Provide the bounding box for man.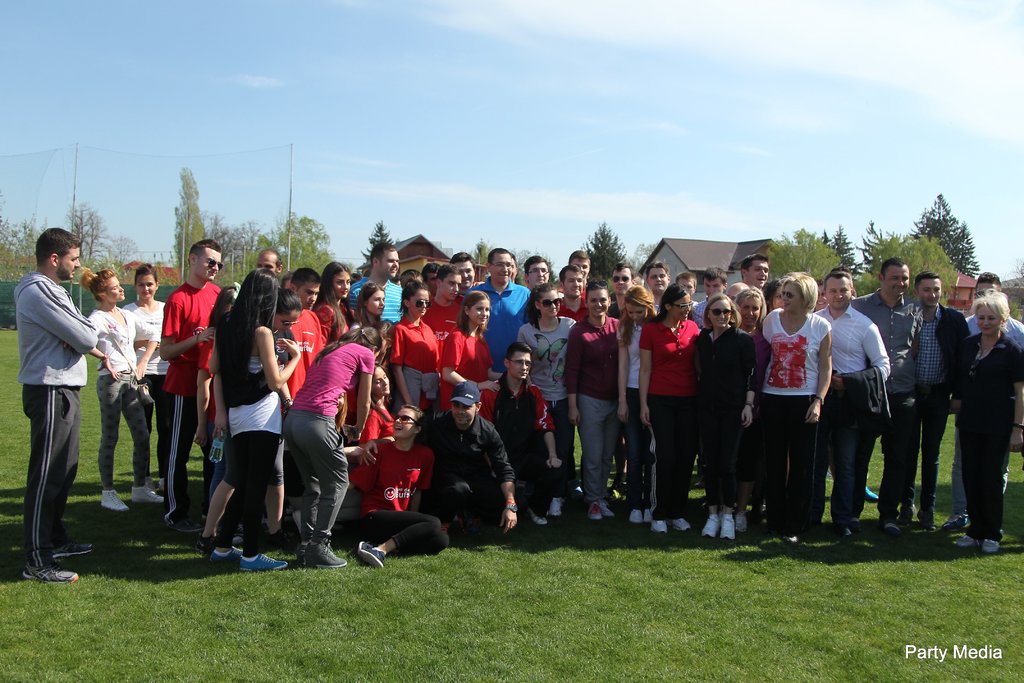
(x1=684, y1=266, x2=734, y2=477).
